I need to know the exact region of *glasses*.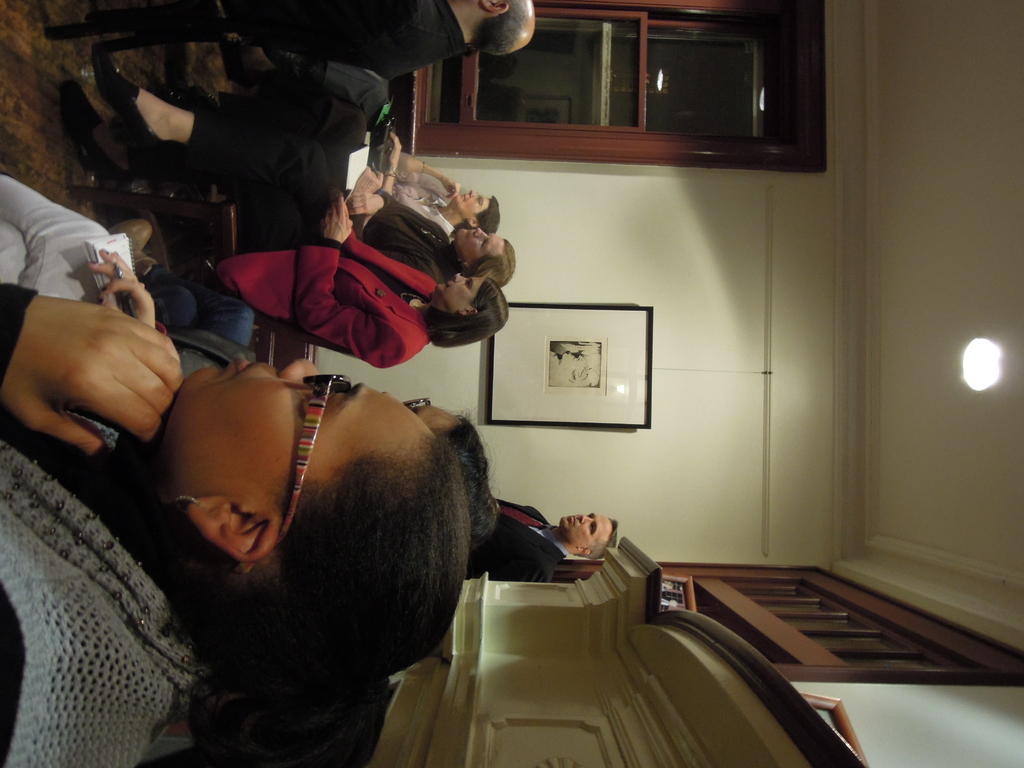
Region: locate(401, 394, 432, 415).
